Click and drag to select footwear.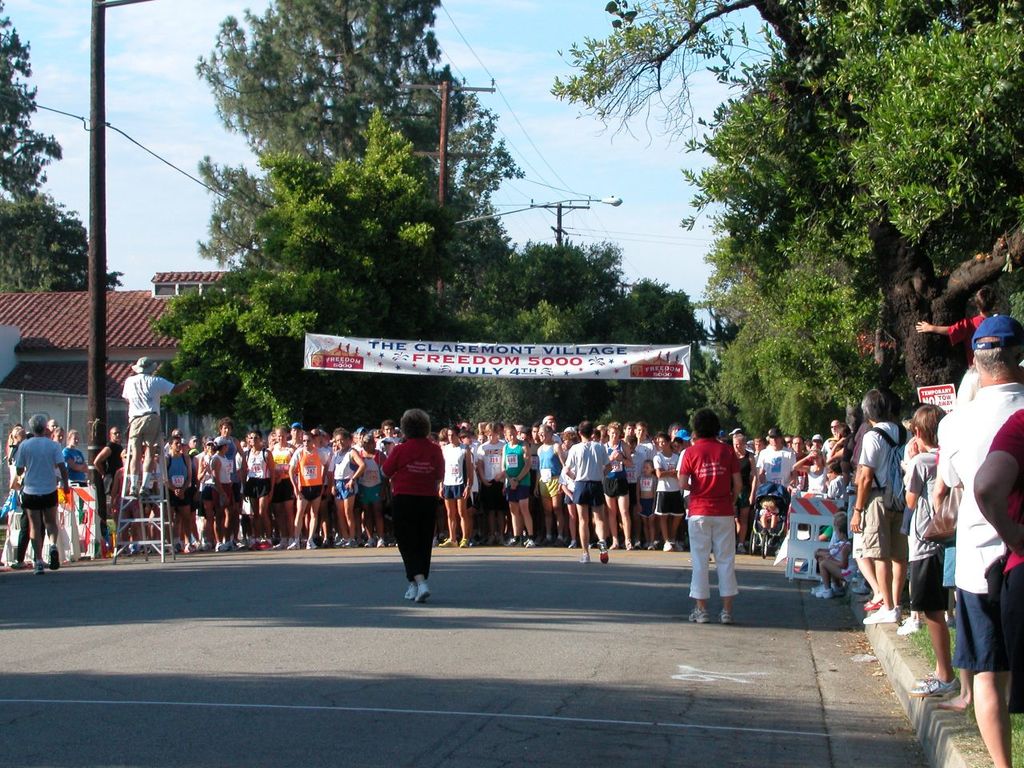
Selection: locate(25, 554, 42, 572).
